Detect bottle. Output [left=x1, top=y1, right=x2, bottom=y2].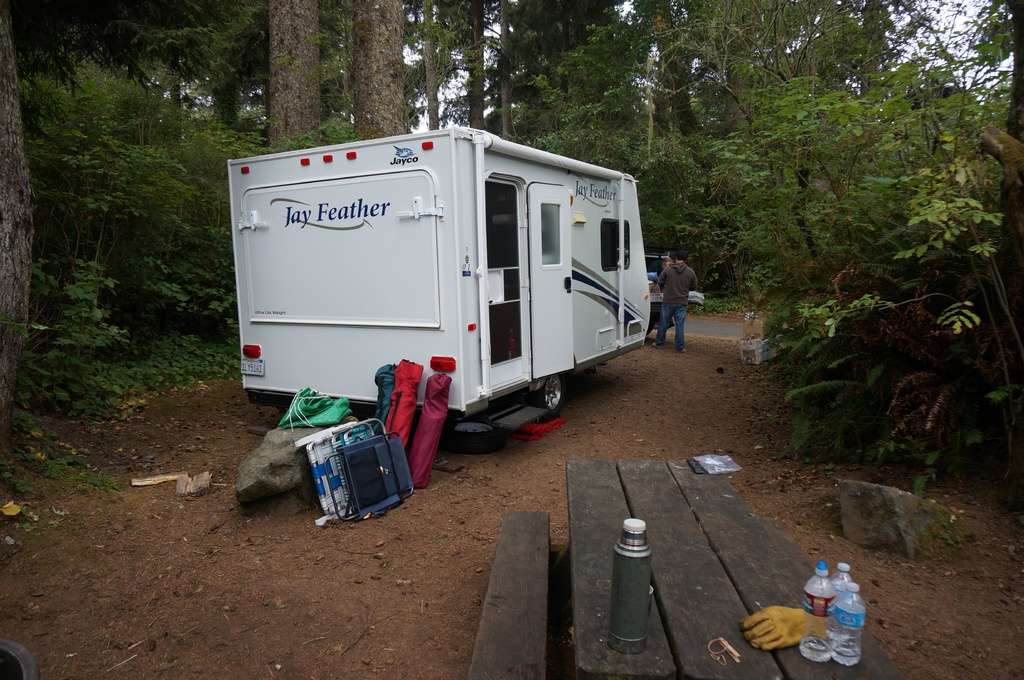
[left=798, top=563, right=827, bottom=664].
